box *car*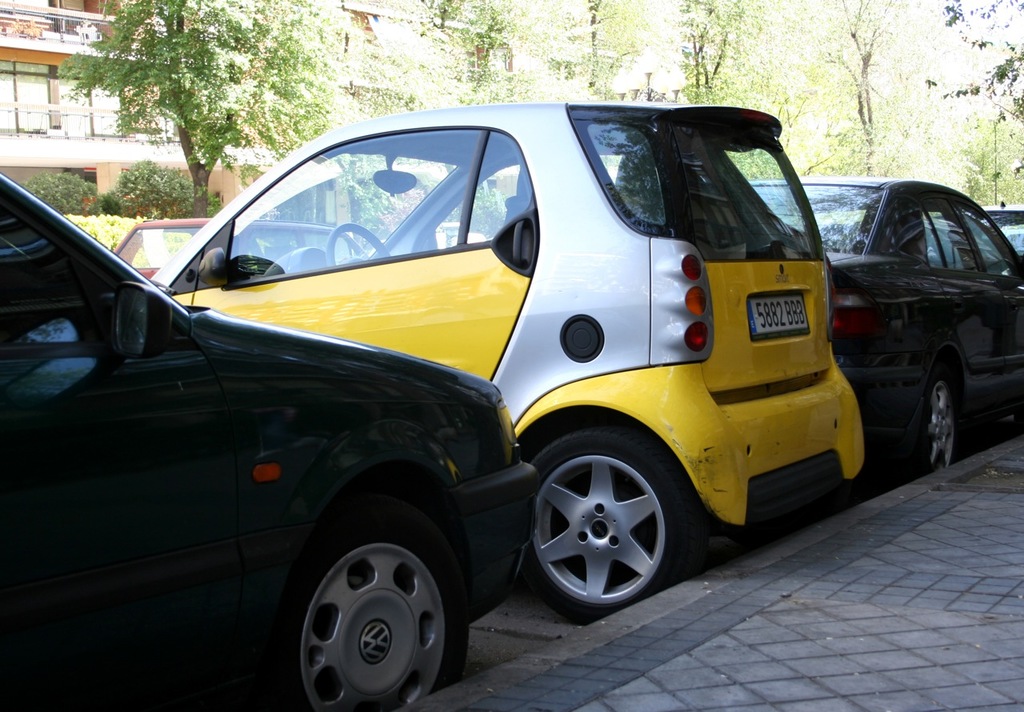
0:175:538:711
